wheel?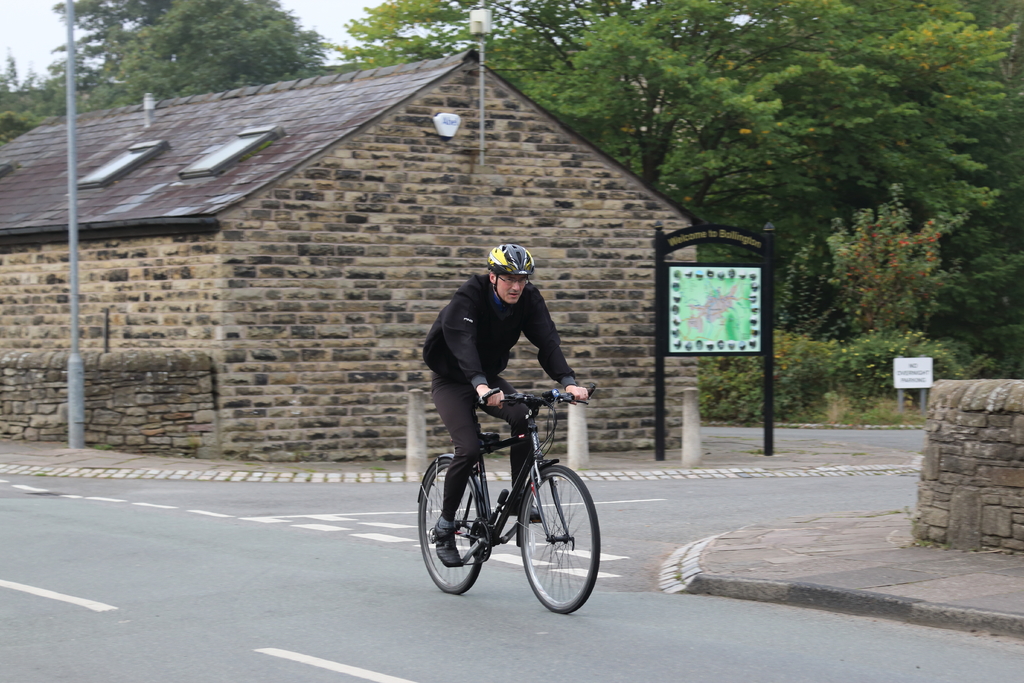
514 458 605 614
